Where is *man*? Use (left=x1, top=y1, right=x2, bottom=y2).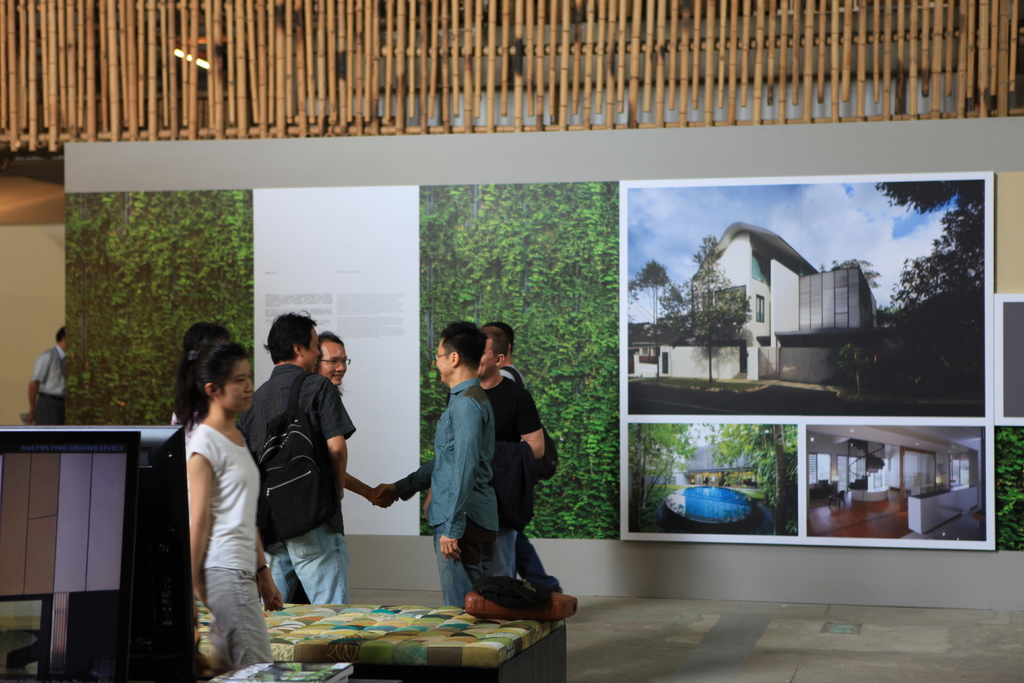
(left=495, top=322, right=558, bottom=597).
